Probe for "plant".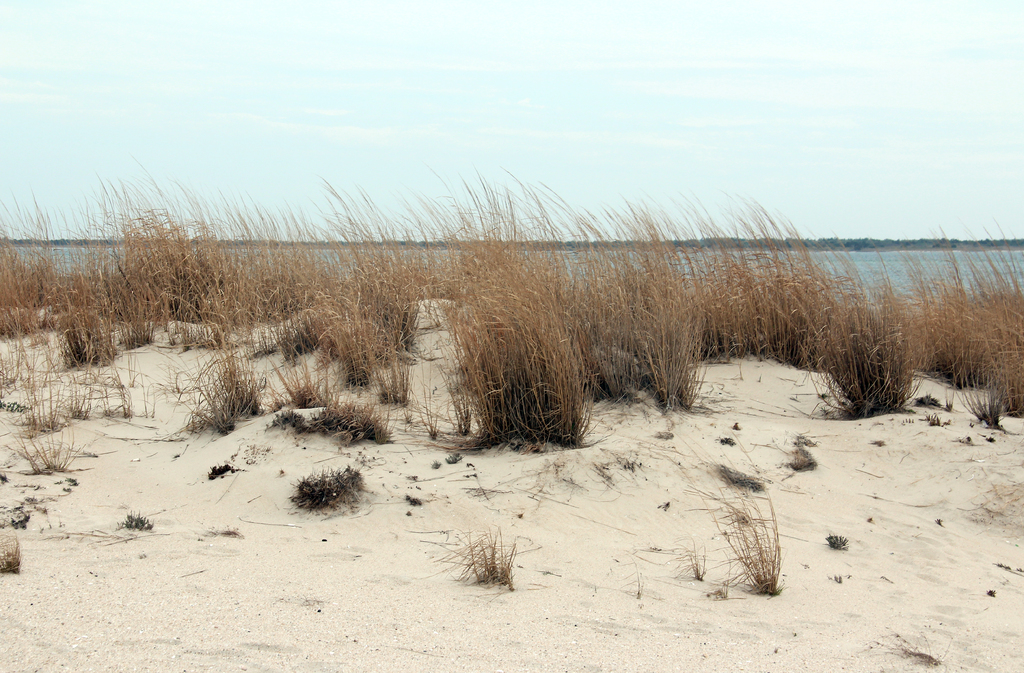
Probe result: l=204, t=460, r=231, b=478.
